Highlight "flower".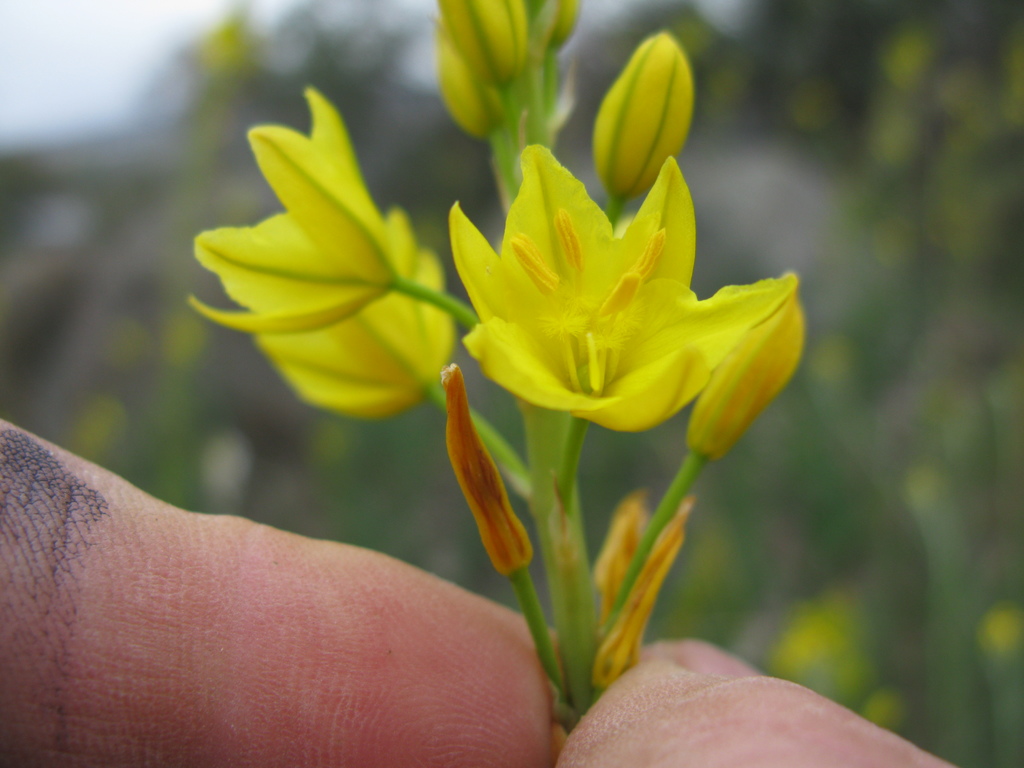
Highlighted region: x1=252 y1=230 x2=480 y2=417.
